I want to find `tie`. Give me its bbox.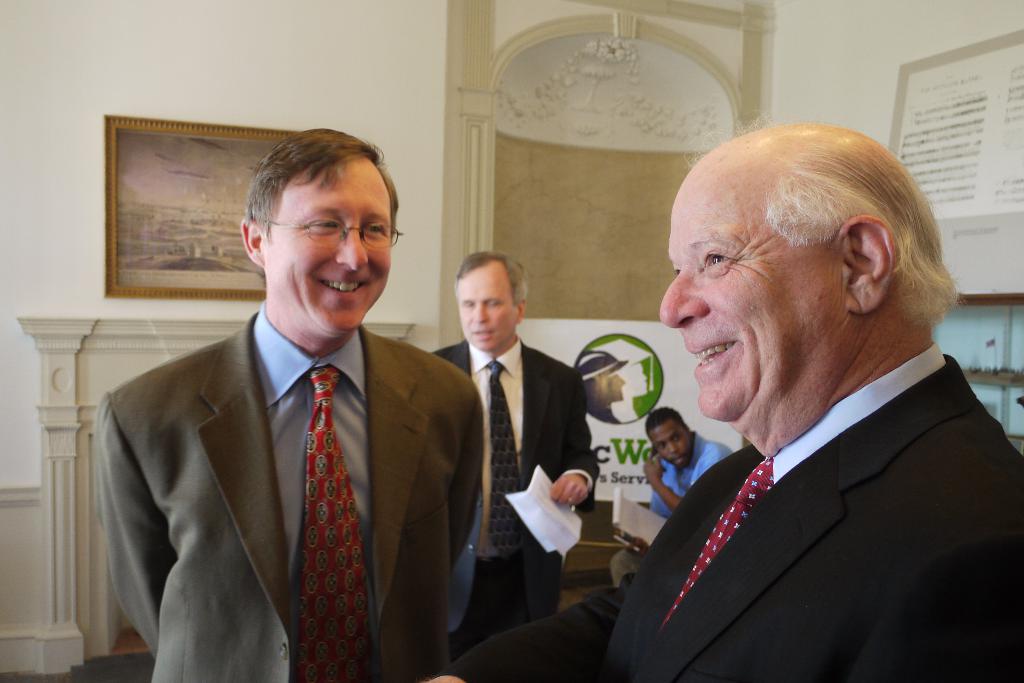
detection(660, 458, 777, 631).
